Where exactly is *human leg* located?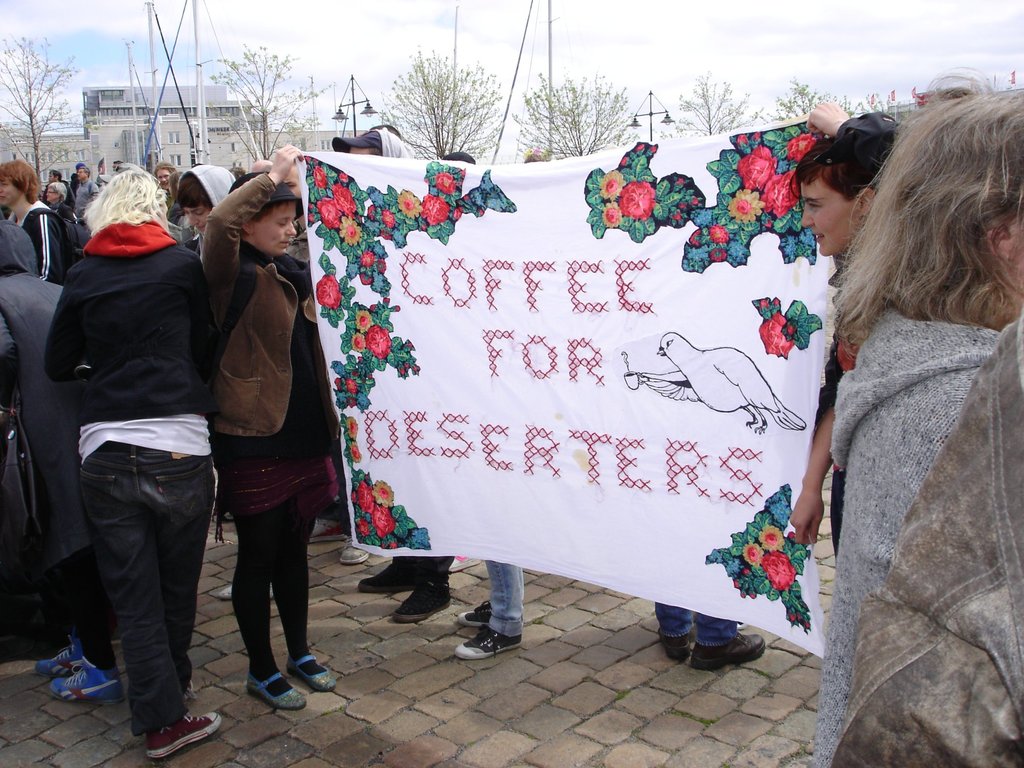
Its bounding box is box(454, 559, 520, 659).
